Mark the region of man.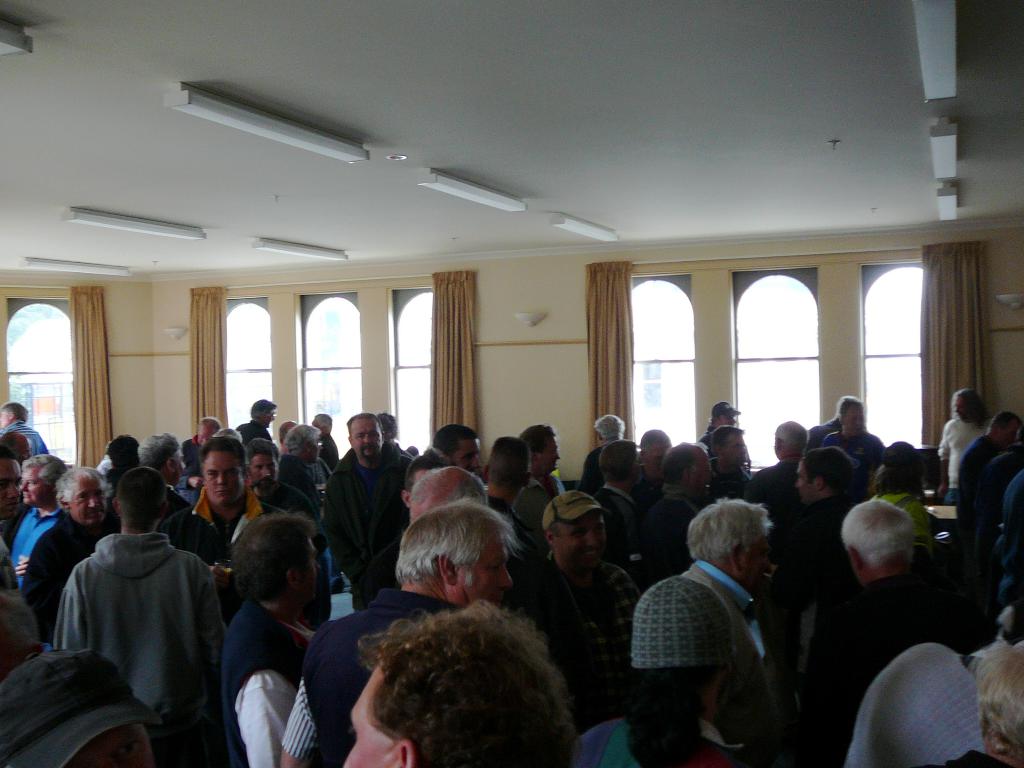
Region: {"left": 305, "top": 414, "right": 351, "bottom": 465}.
